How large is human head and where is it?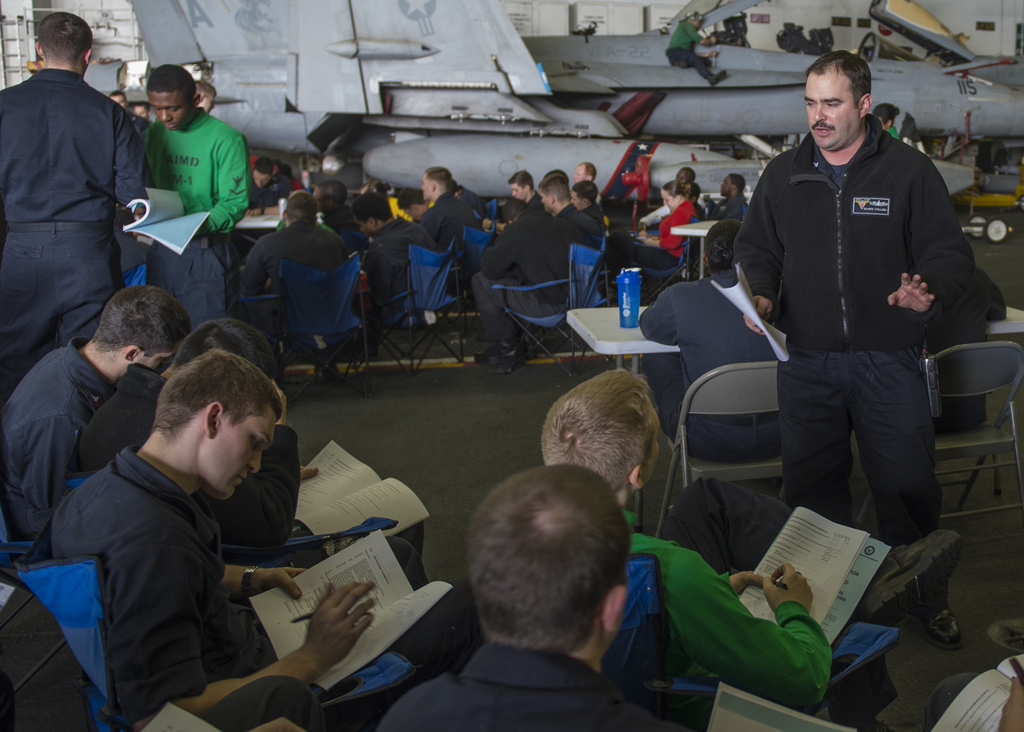
Bounding box: (left=349, top=191, right=393, bottom=237).
